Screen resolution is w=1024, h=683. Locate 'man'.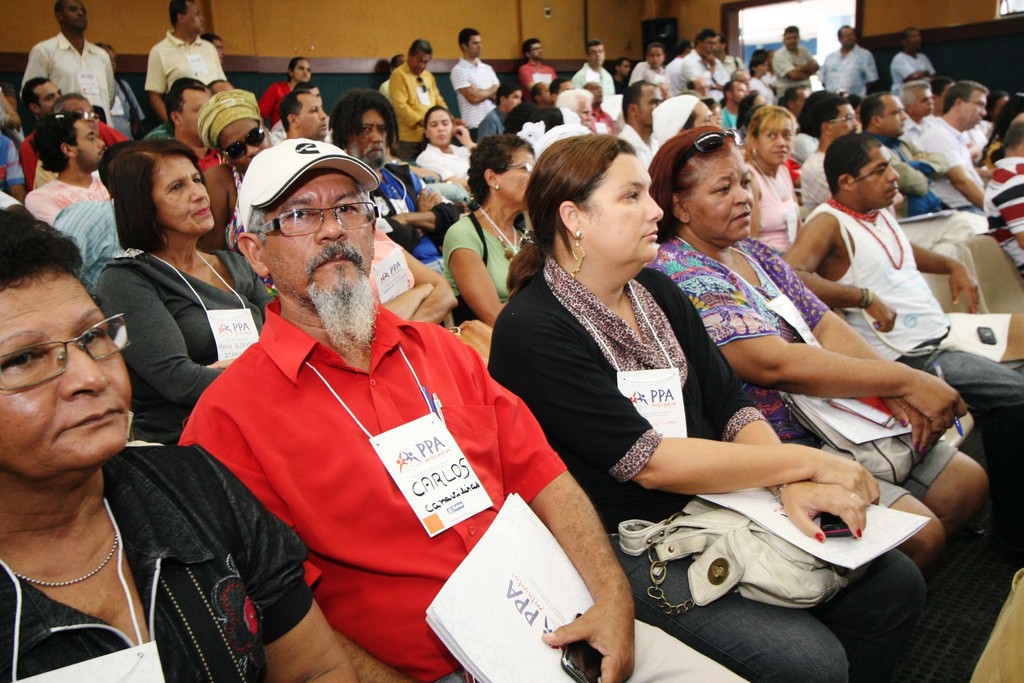
[x1=860, y1=84, x2=1023, y2=323].
